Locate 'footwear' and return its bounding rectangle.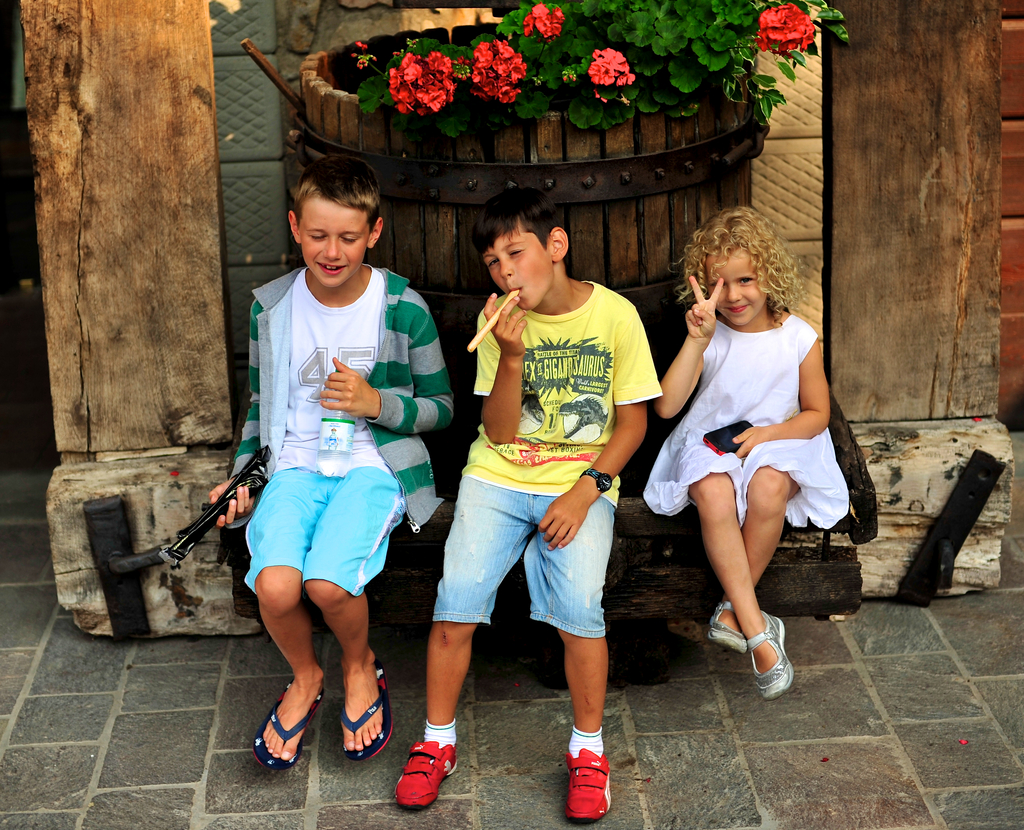
348/640/399/753.
